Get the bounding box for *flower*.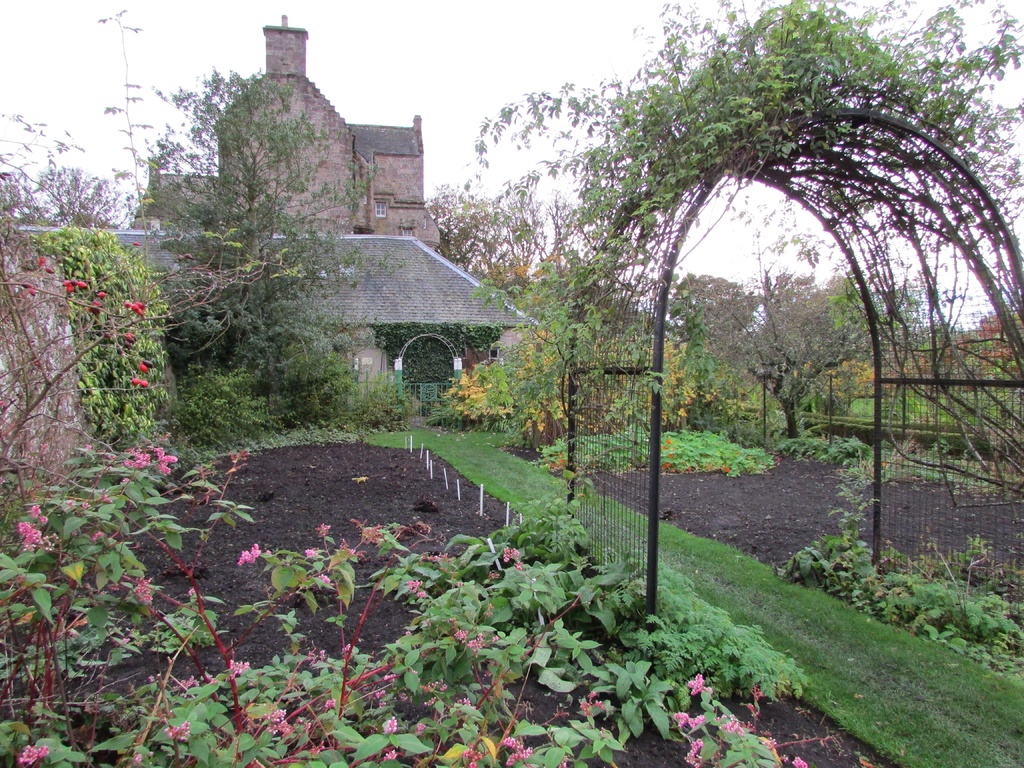
[684, 669, 715, 696].
